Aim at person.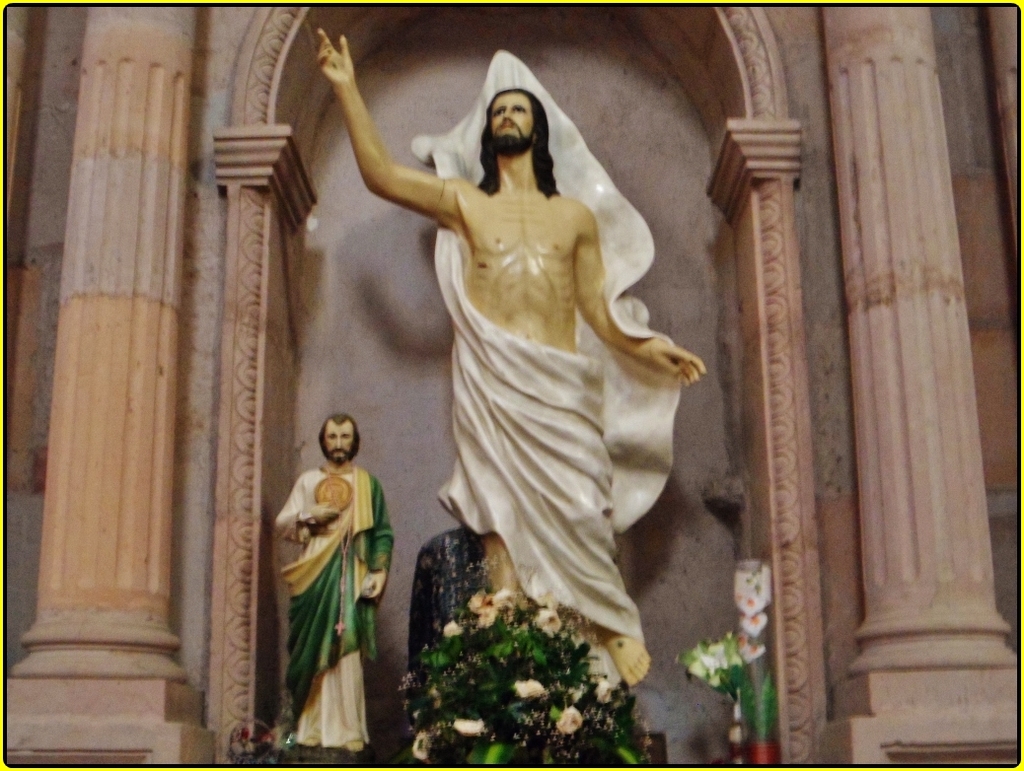
Aimed at <region>310, 21, 712, 700</region>.
